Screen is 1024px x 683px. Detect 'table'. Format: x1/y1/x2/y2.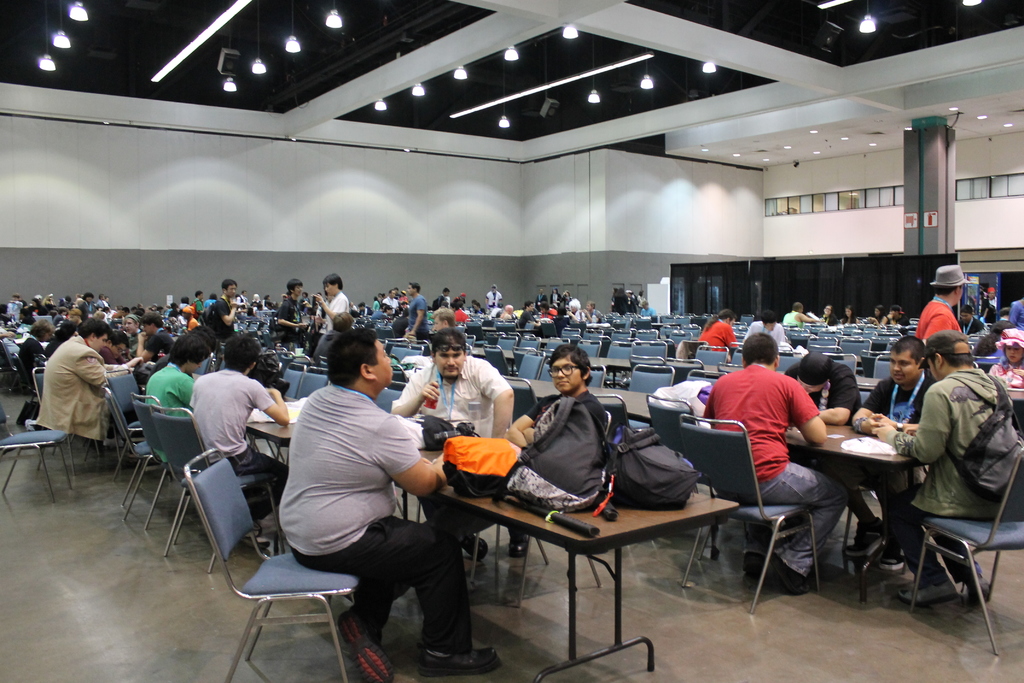
243/418/300/466.
